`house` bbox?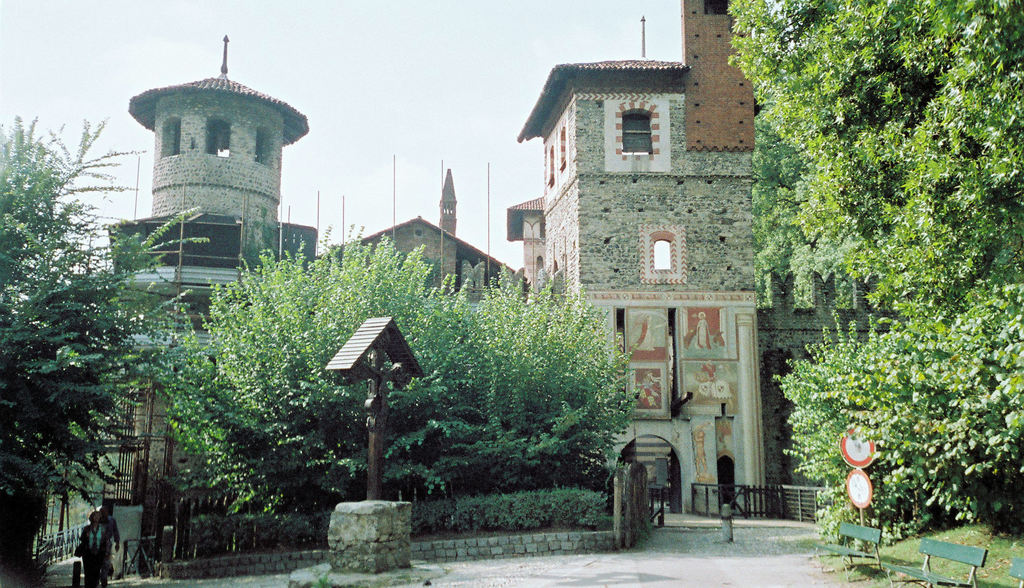
<bbox>513, 26, 839, 516</bbox>
